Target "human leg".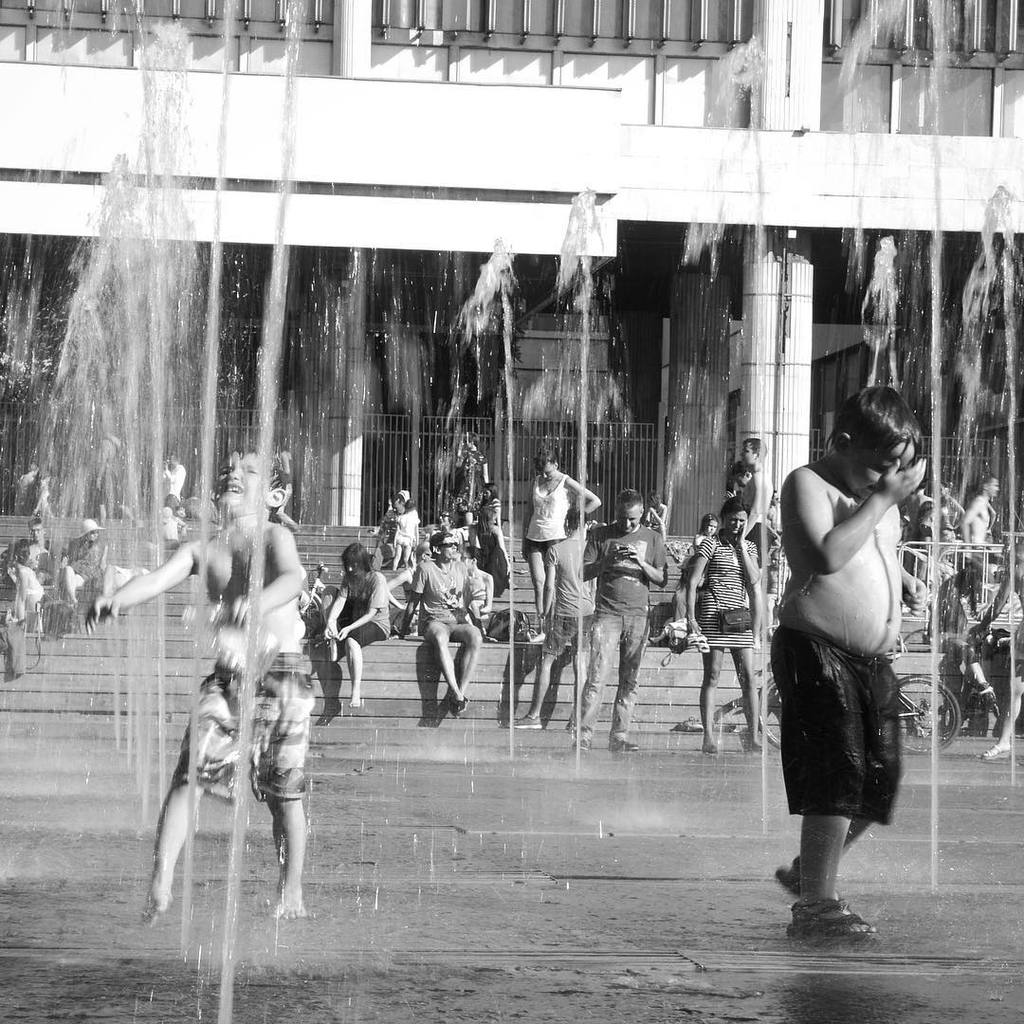
Target region: {"left": 984, "top": 643, "right": 1023, "bottom": 764}.
